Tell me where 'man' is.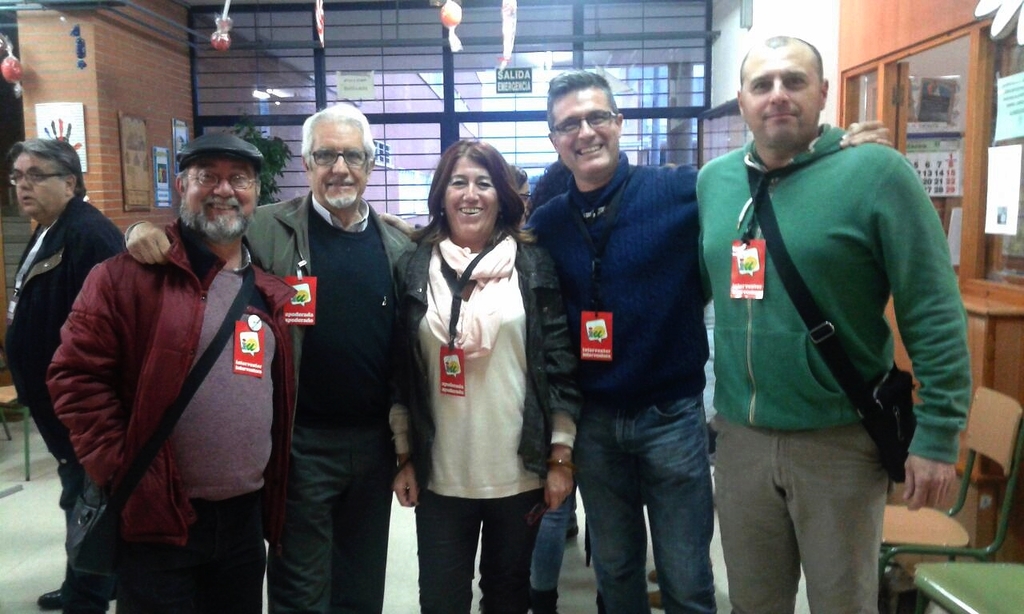
'man' is at BBox(375, 66, 891, 613).
